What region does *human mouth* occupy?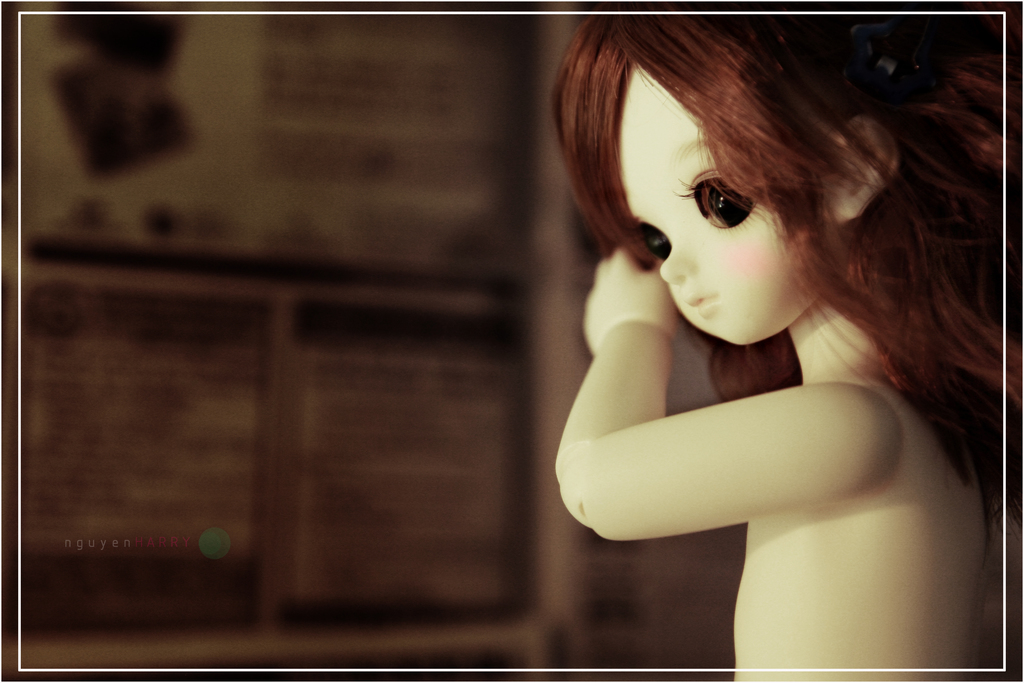
region(689, 292, 713, 311).
